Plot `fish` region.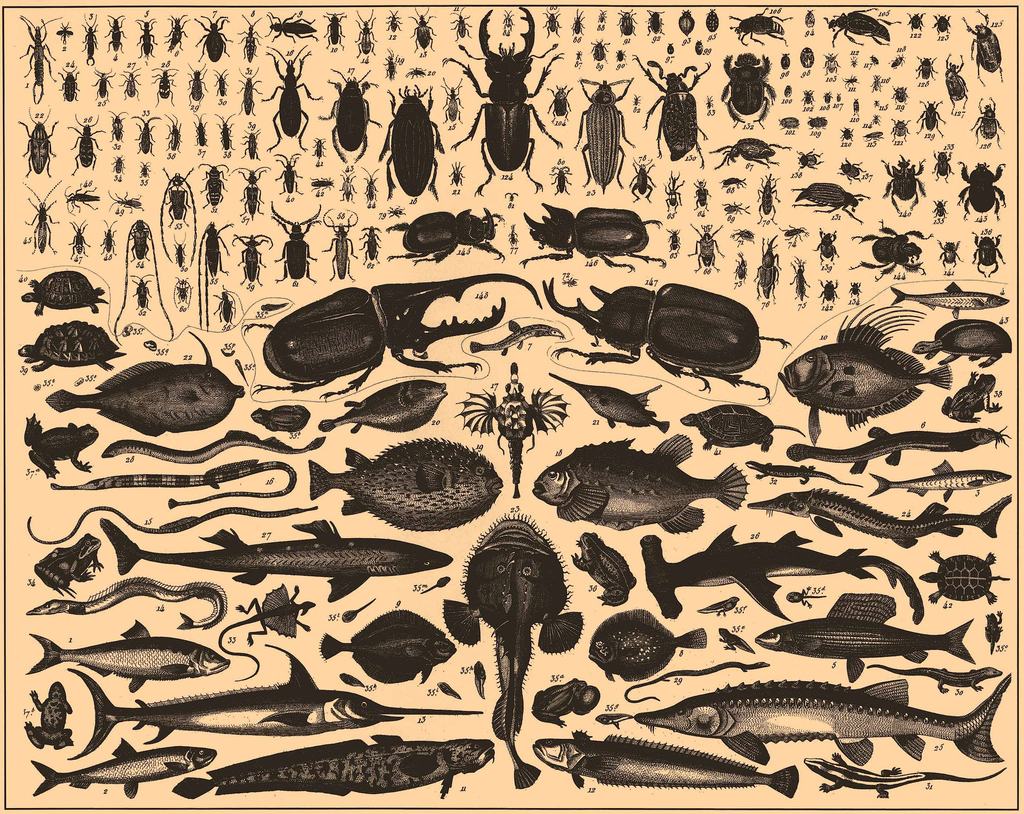
Plotted at Rect(632, 669, 1014, 765).
